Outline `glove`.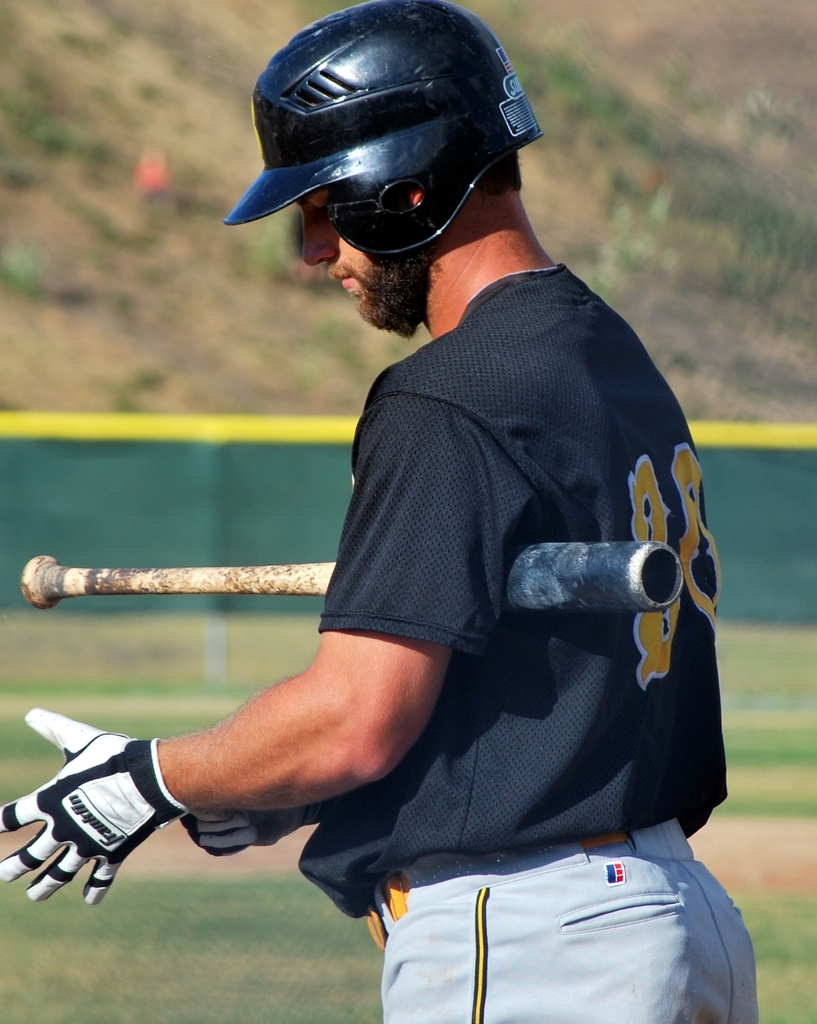
Outline: bbox=[0, 706, 191, 906].
